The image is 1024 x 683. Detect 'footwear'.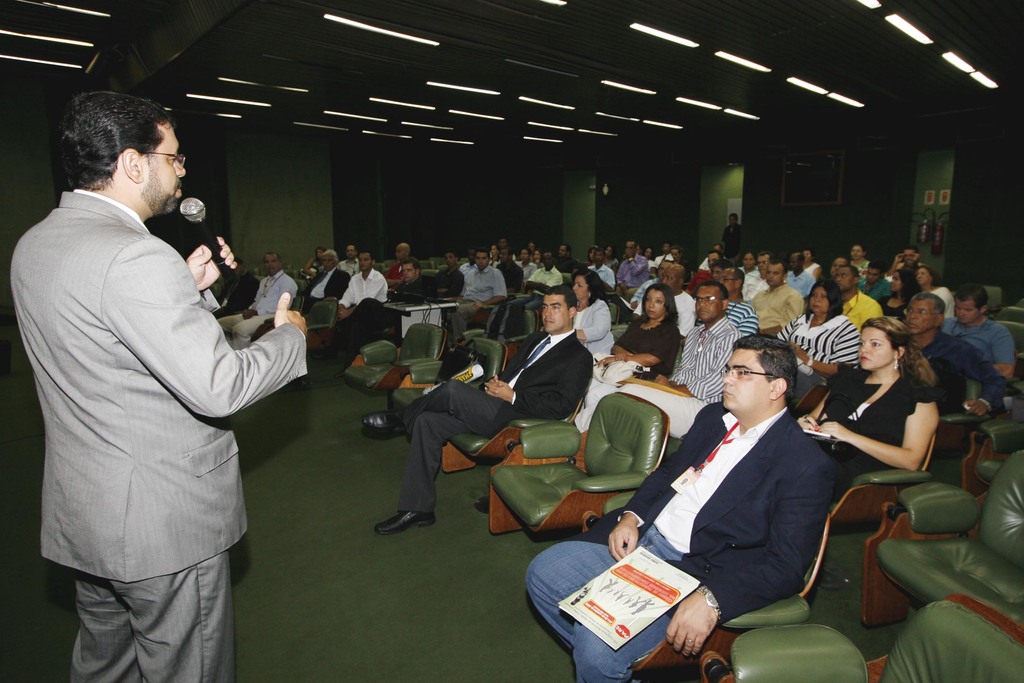
Detection: [375, 508, 431, 529].
